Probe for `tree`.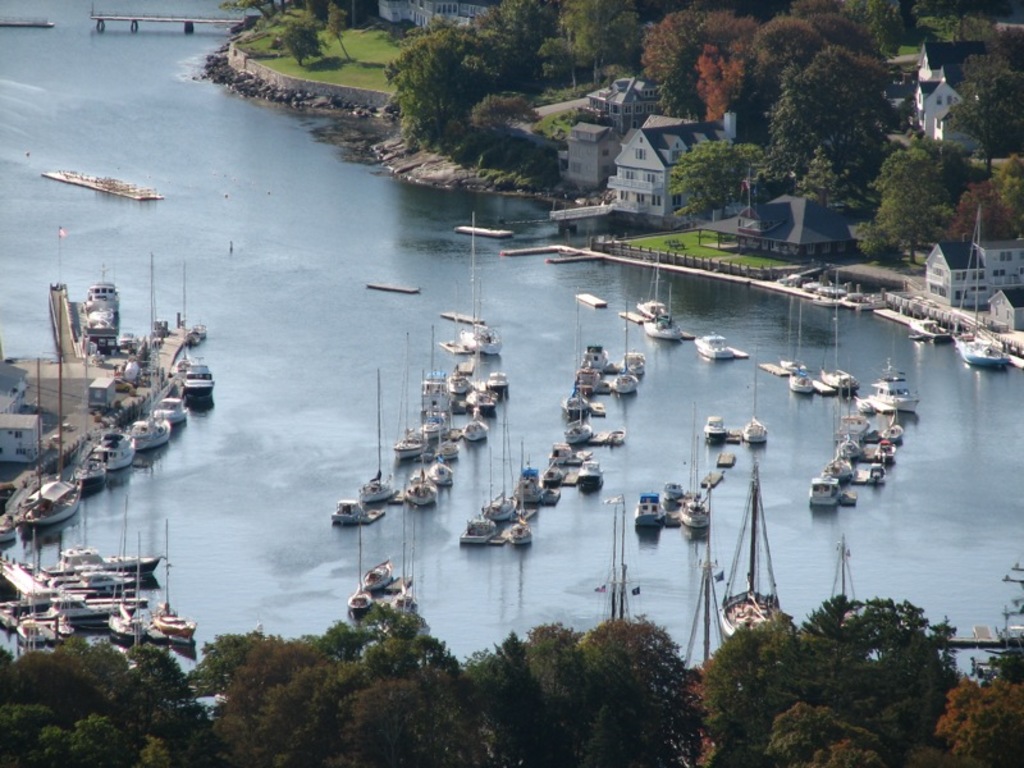
Probe result: locate(746, 45, 891, 206).
